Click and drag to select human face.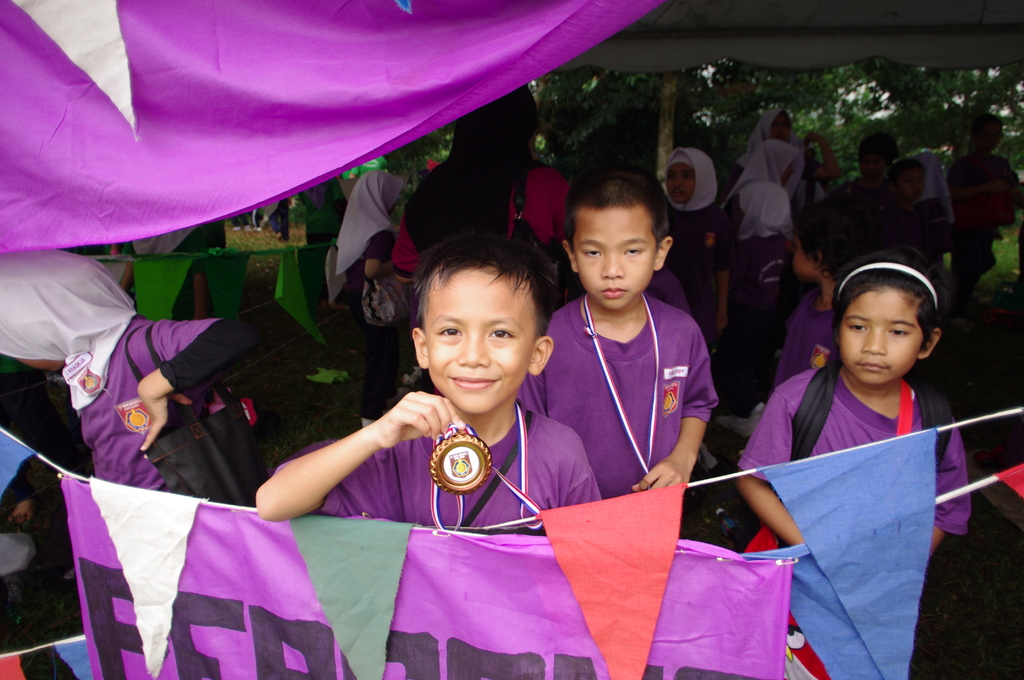
Selection: <bbox>577, 211, 655, 312</bbox>.
